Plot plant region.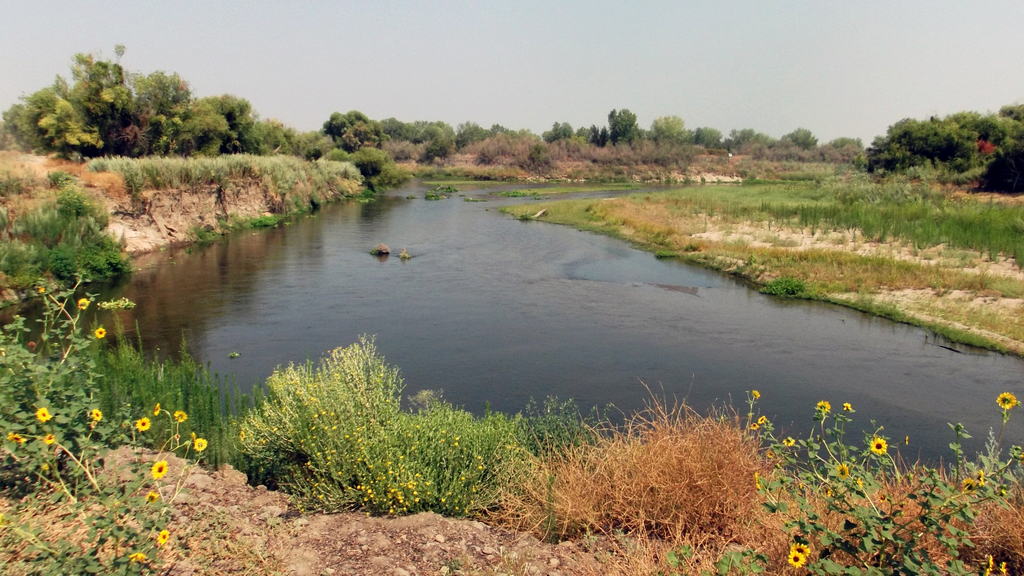
Plotted at (370,238,390,259).
